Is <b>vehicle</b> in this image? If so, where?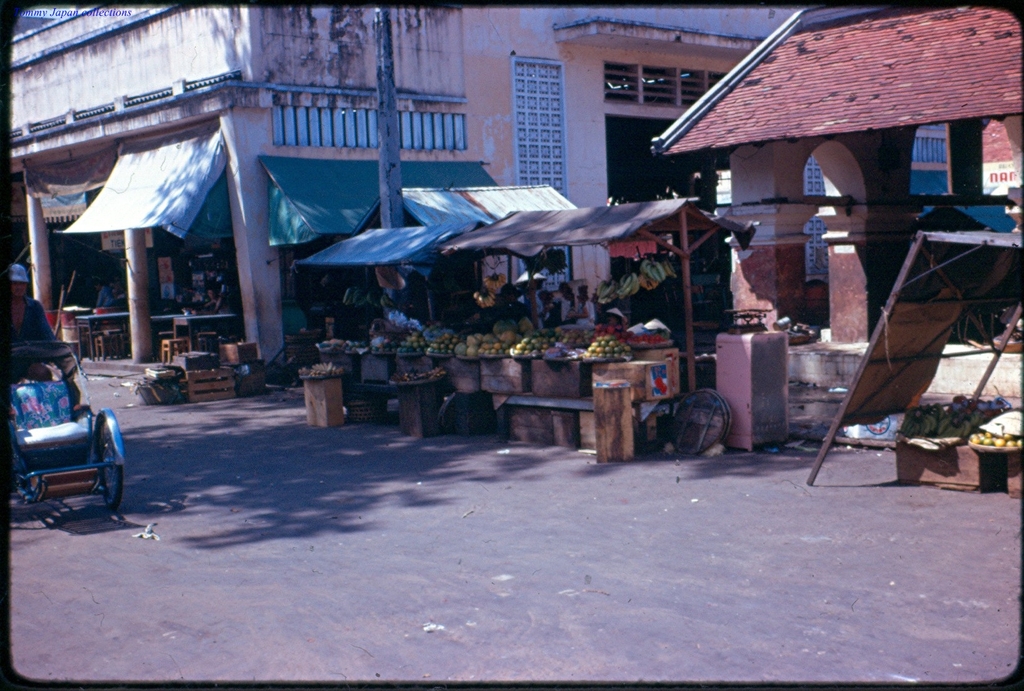
Yes, at bbox=[9, 333, 131, 515].
